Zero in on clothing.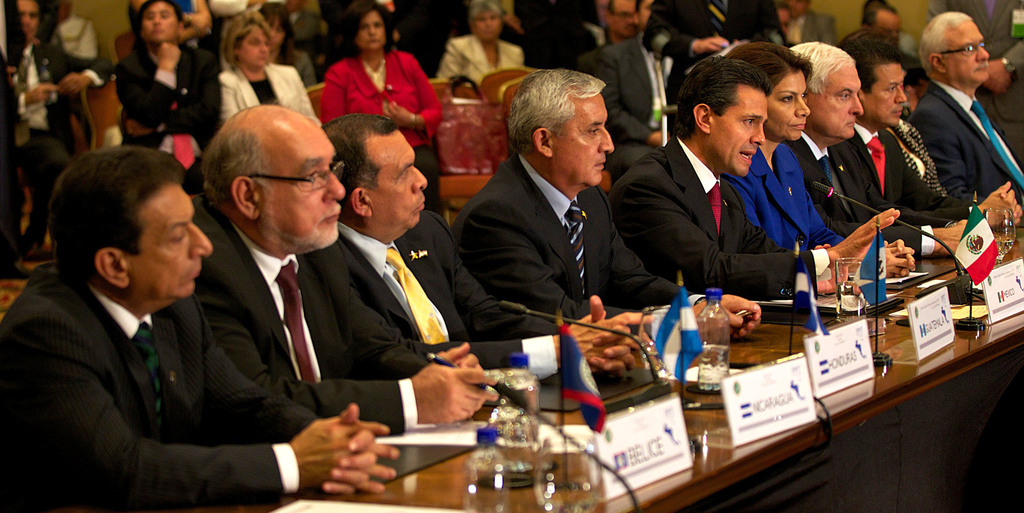
Zeroed in: region(5, 40, 109, 194).
